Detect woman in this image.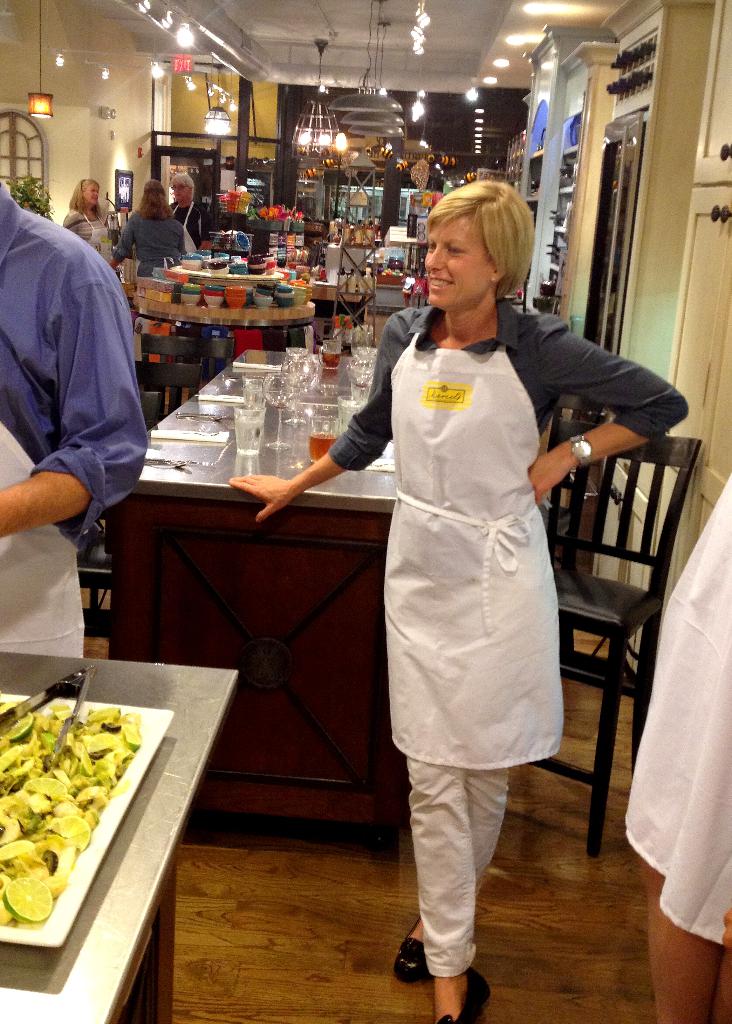
Detection: box=[108, 180, 189, 278].
